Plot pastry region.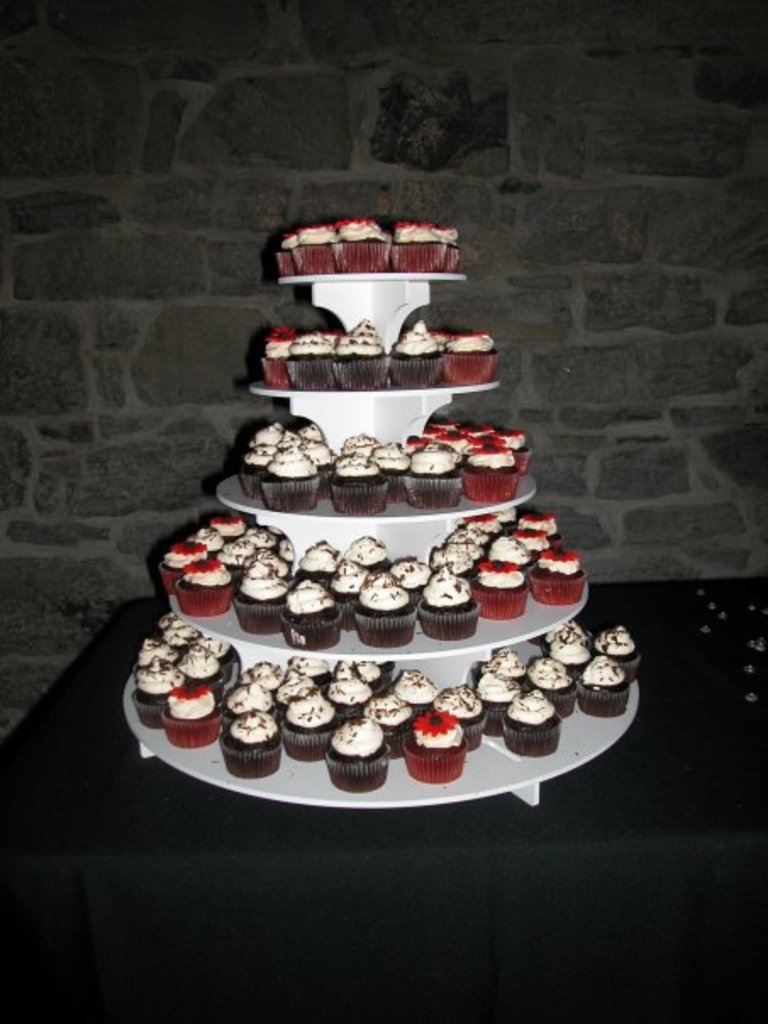
Plotted at [left=336, top=324, right=393, bottom=383].
